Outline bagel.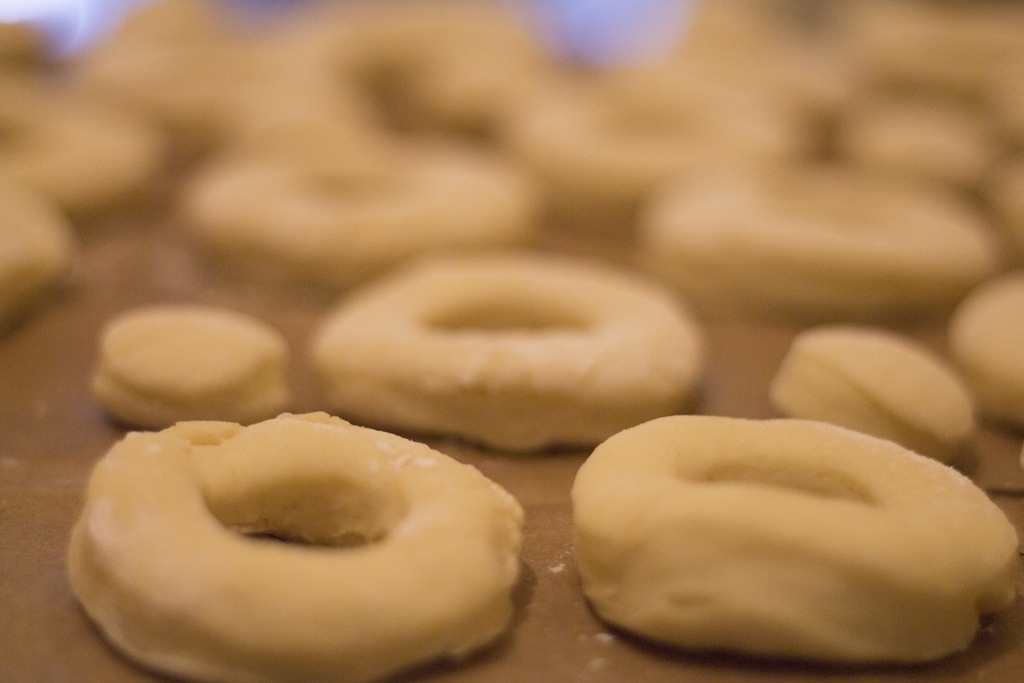
Outline: bbox=[66, 403, 524, 682].
